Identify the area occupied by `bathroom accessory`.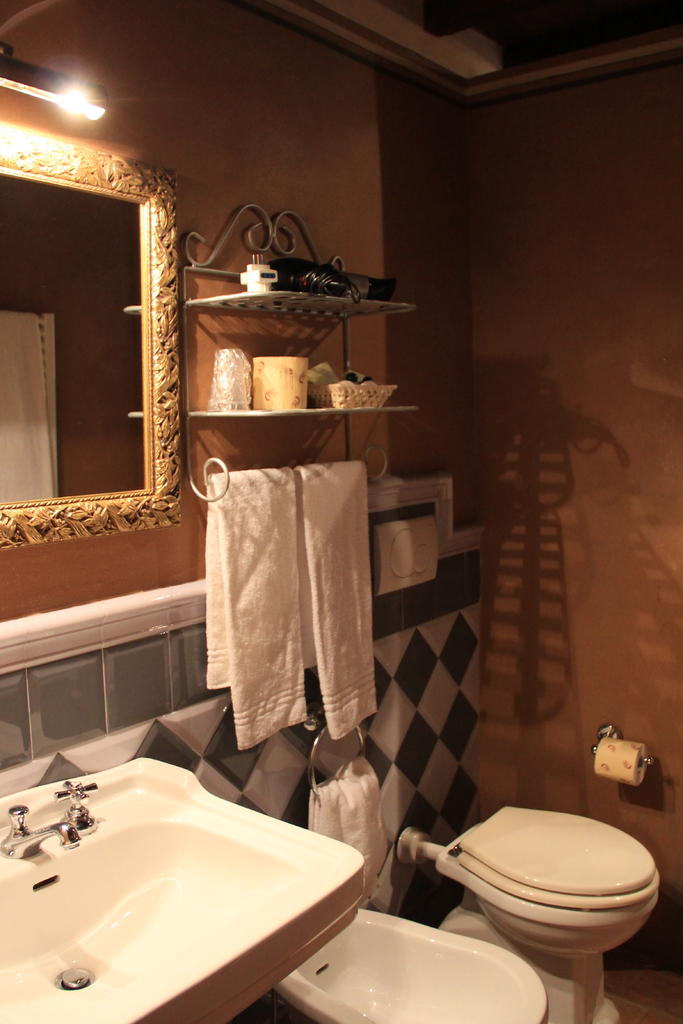
Area: rect(53, 780, 97, 834).
